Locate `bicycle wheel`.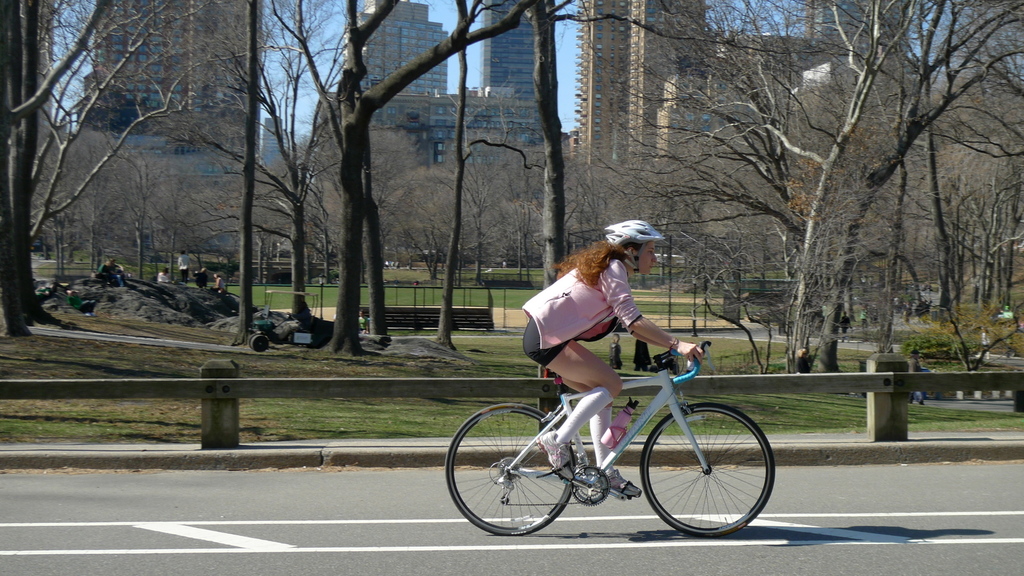
Bounding box: (443,401,577,537).
